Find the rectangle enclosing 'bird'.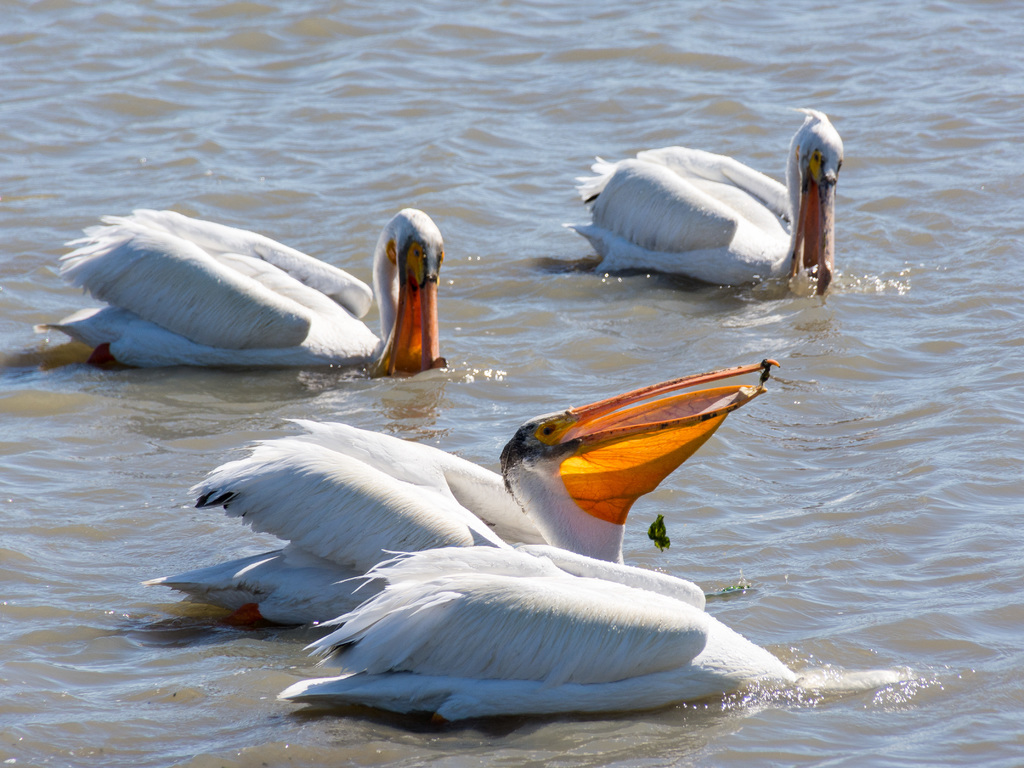
box(138, 357, 781, 631).
